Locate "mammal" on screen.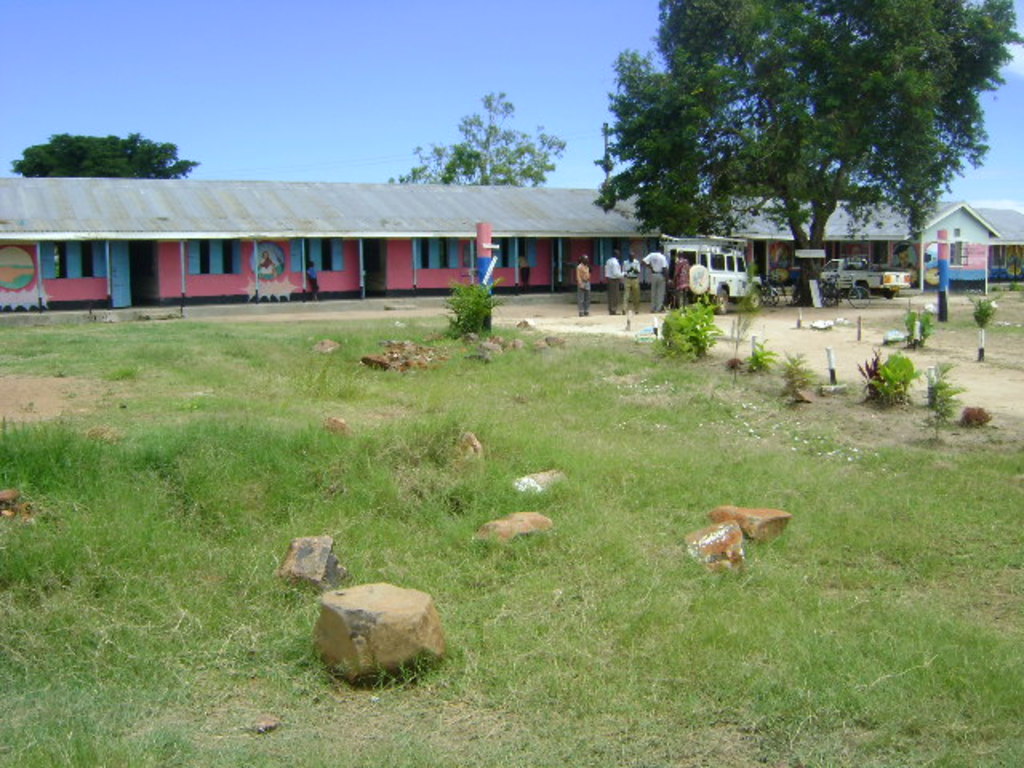
On screen at (622, 256, 638, 312).
